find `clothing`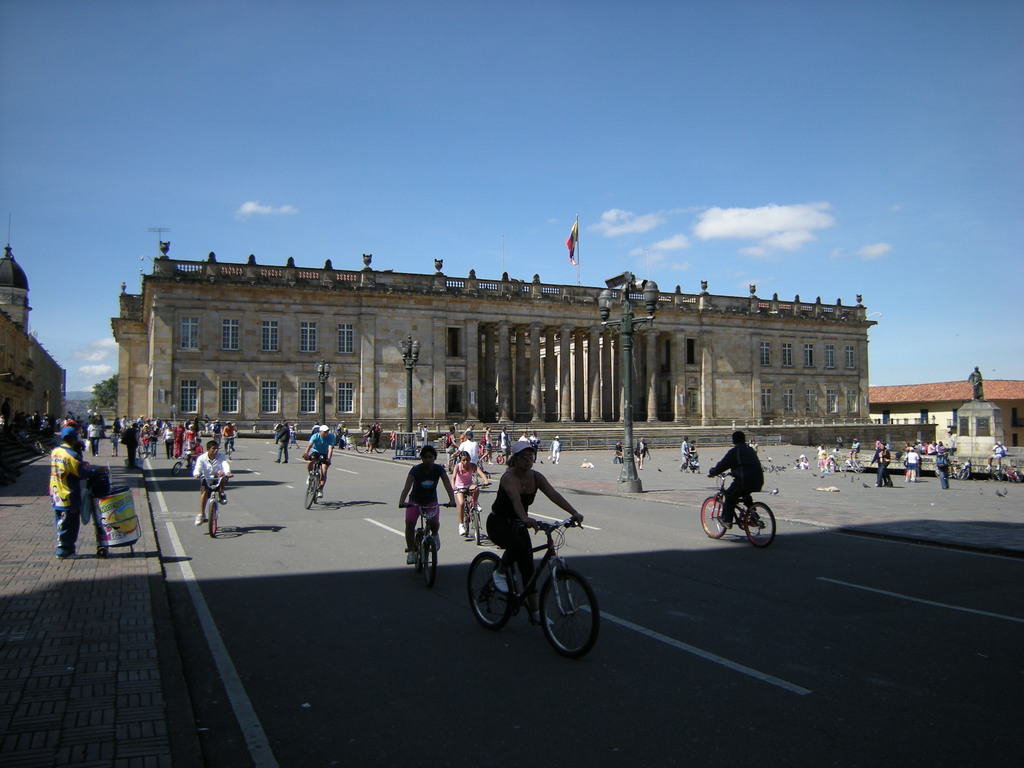
<box>186,431,195,447</box>
